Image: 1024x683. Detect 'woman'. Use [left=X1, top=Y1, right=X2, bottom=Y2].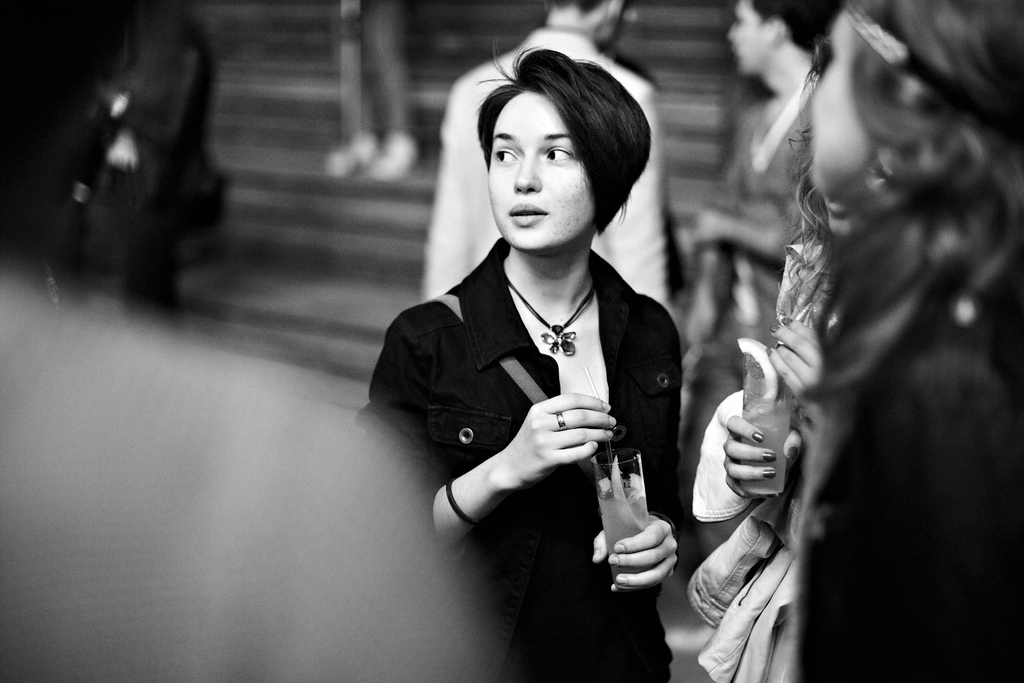
[left=803, top=0, right=1023, bottom=682].
